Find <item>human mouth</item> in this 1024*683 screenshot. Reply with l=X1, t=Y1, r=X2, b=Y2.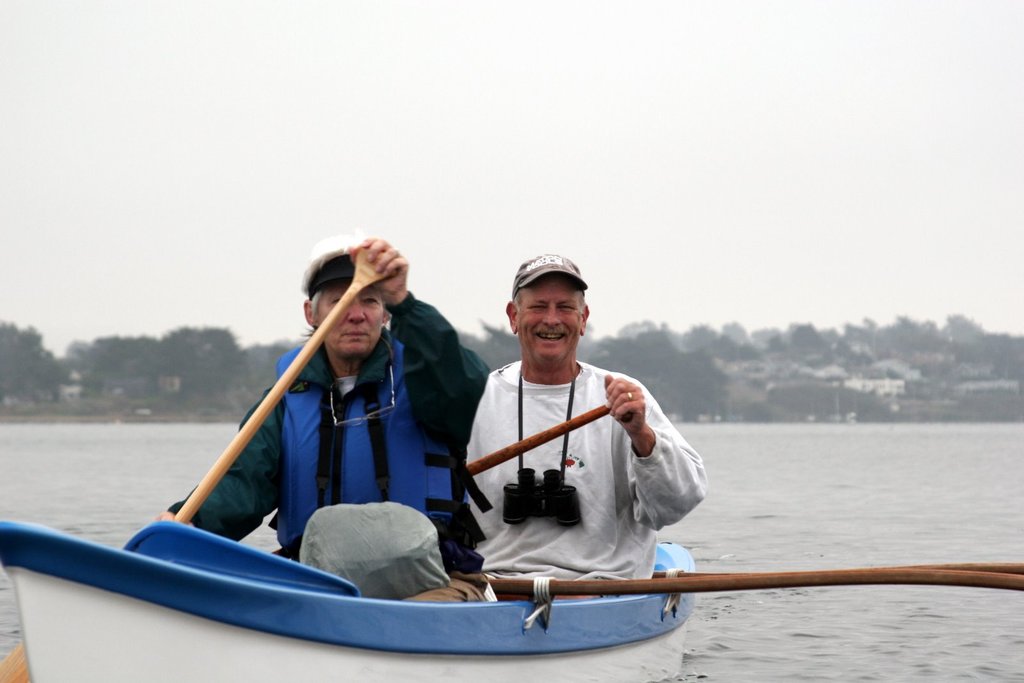
l=339, t=330, r=372, b=350.
